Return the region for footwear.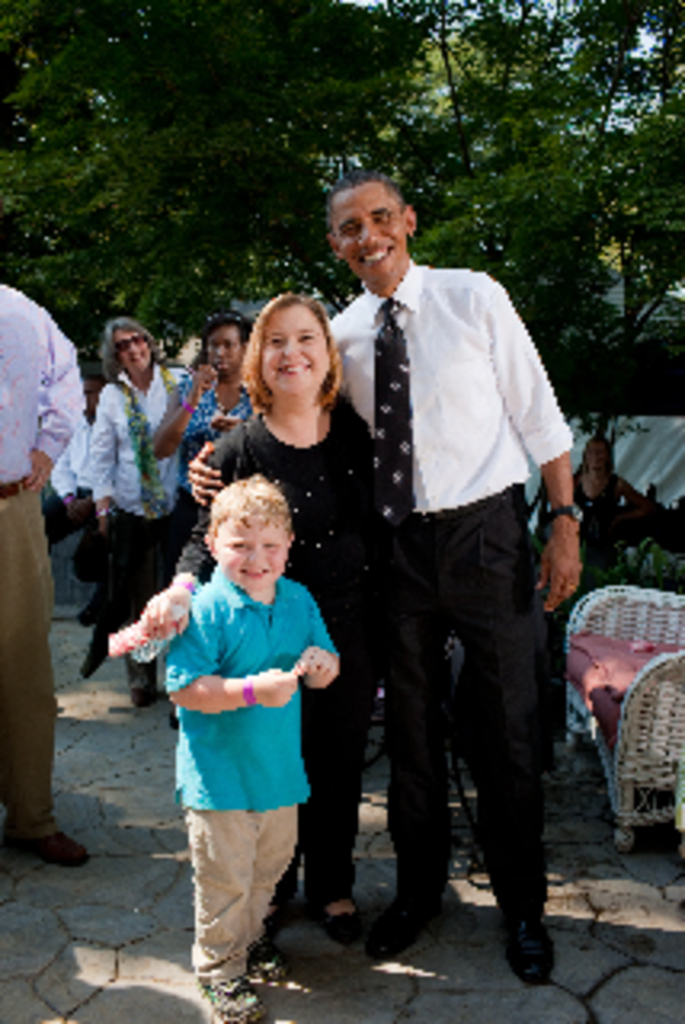
266/902/301/934.
